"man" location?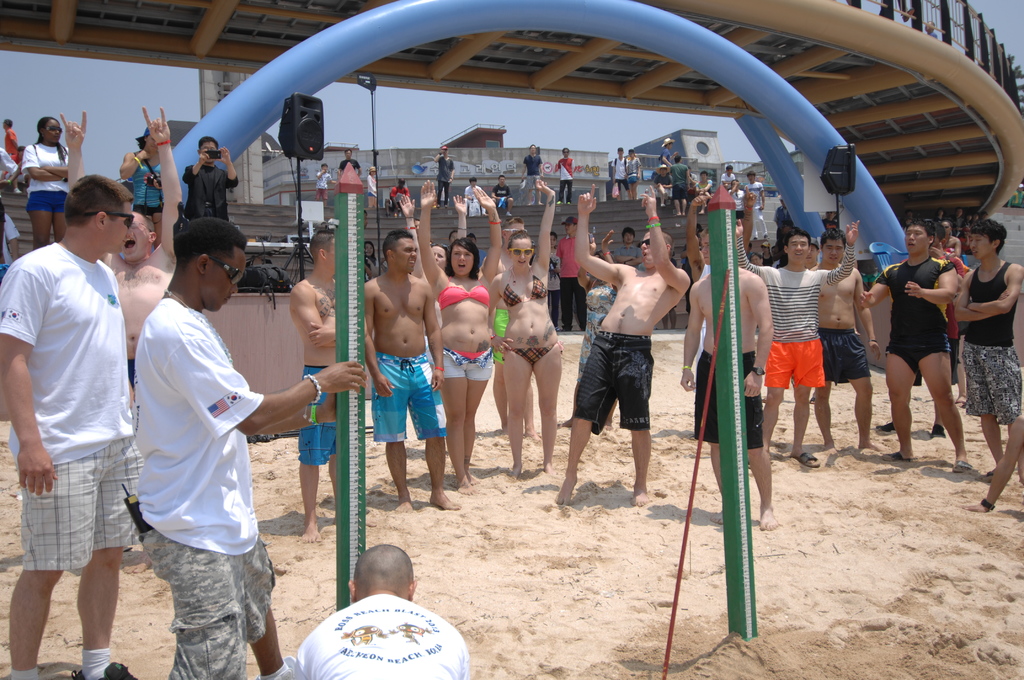
555,146,576,204
